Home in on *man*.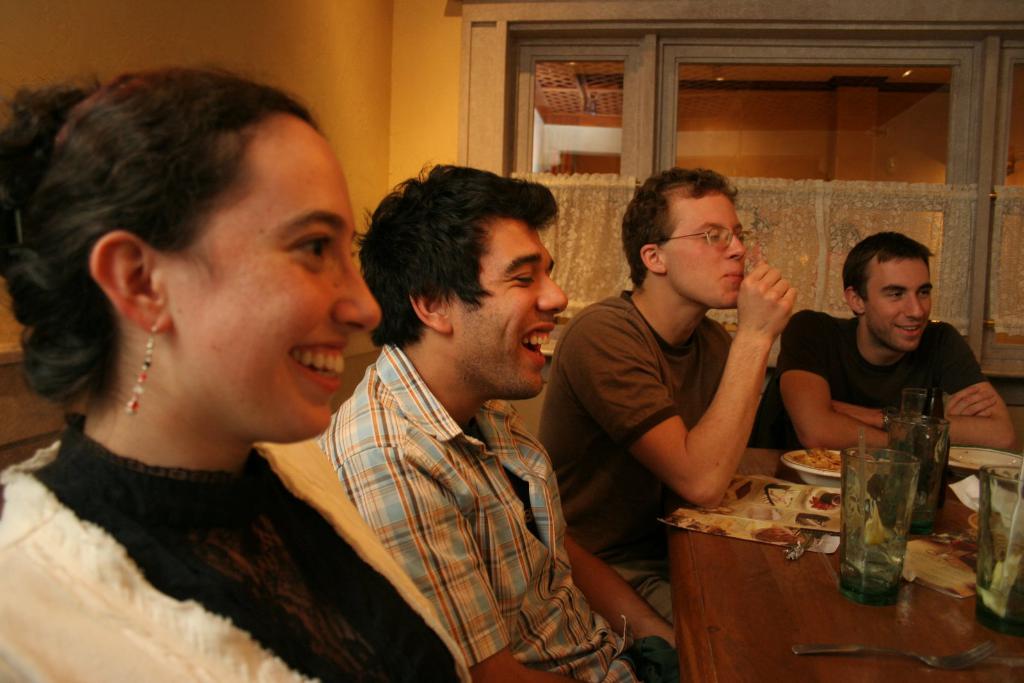
Homed in at x1=537 y1=161 x2=799 y2=627.
